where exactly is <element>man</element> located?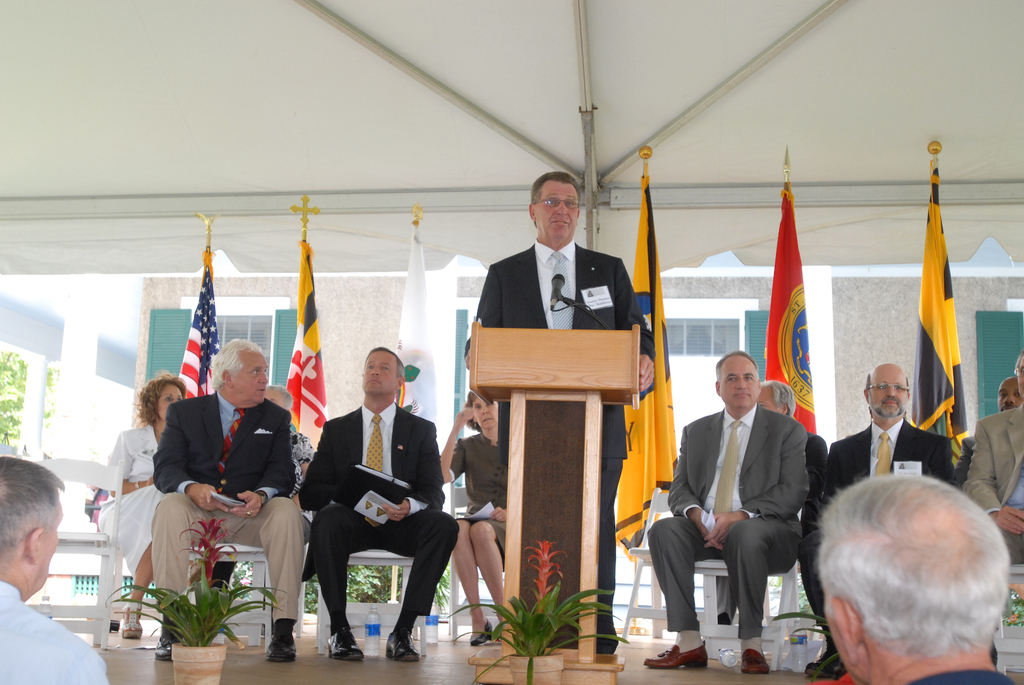
Its bounding box is [962, 350, 1023, 564].
